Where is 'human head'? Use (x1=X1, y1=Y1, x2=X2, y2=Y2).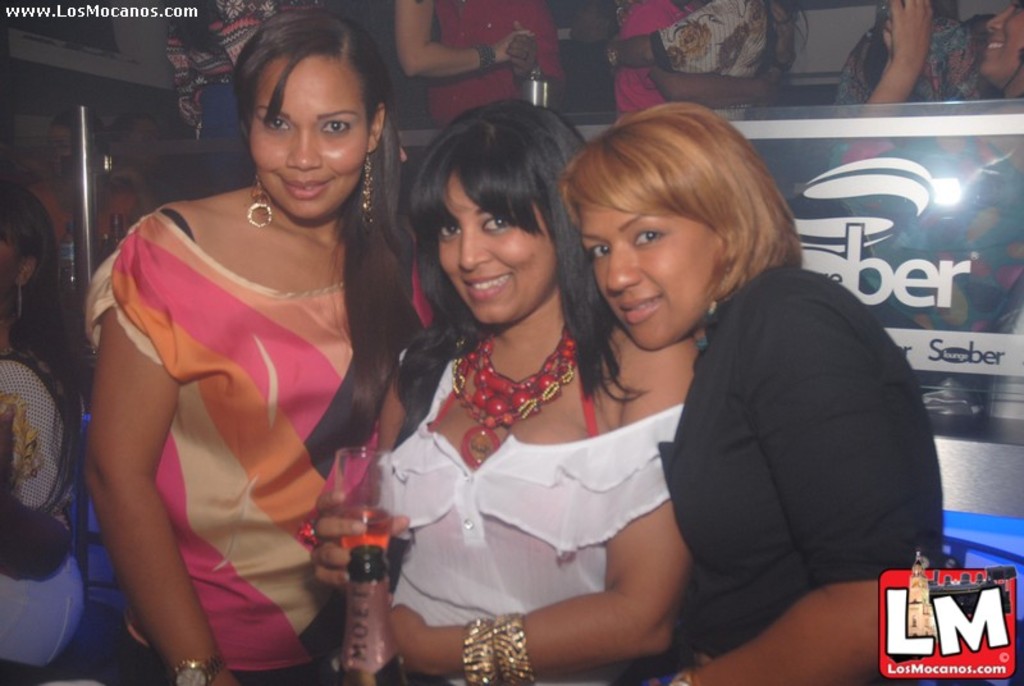
(x1=241, y1=5, x2=392, y2=219).
